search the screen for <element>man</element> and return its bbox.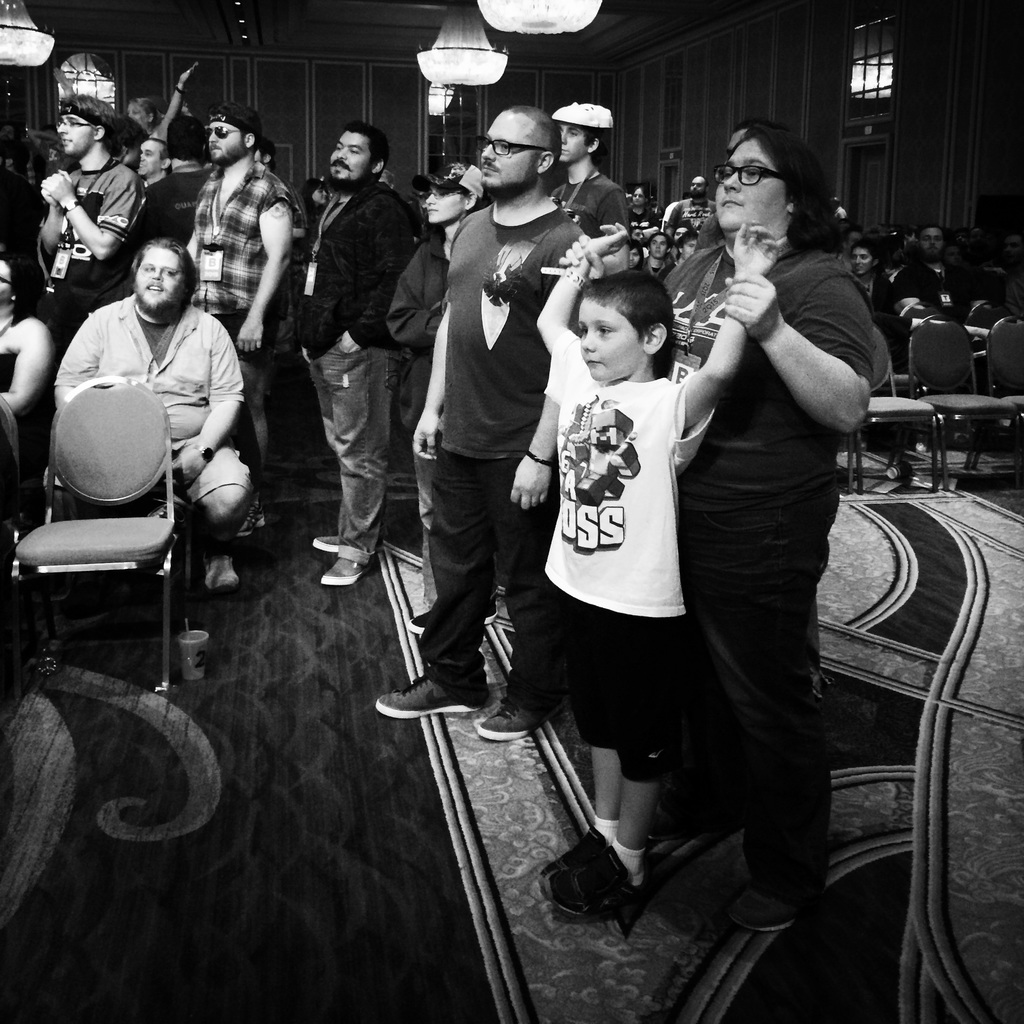
Found: box(54, 237, 257, 593).
